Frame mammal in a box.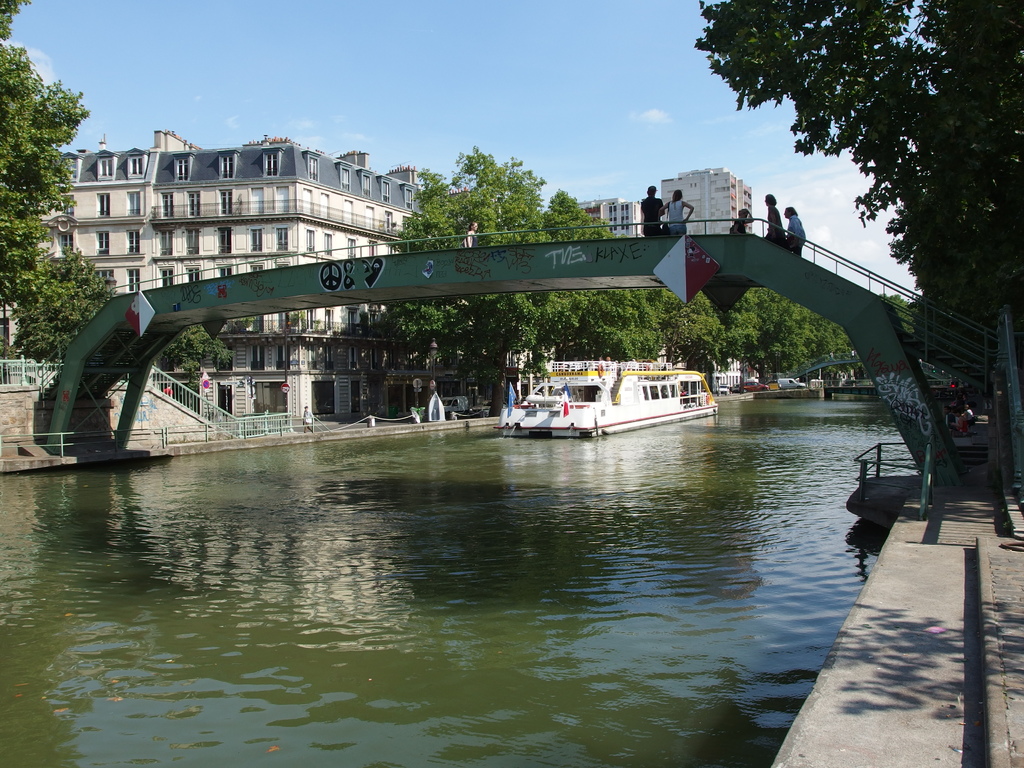
rect(944, 404, 955, 428).
